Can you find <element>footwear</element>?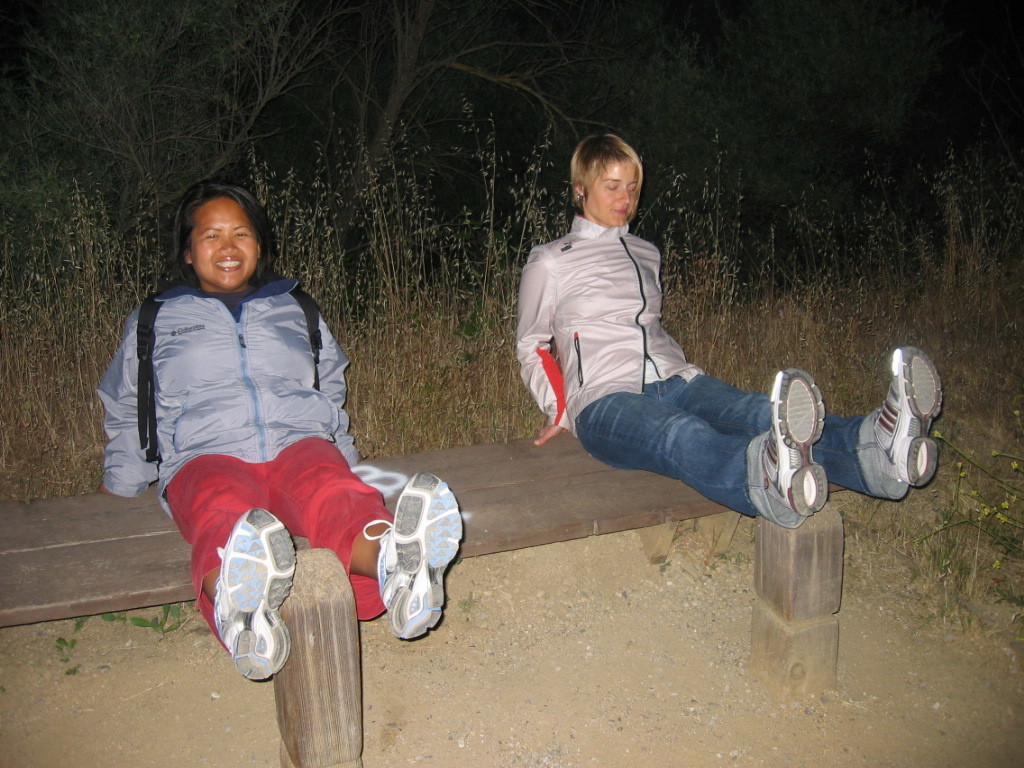
Yes, bounding box: Rect(873, 341, 950, 489).
